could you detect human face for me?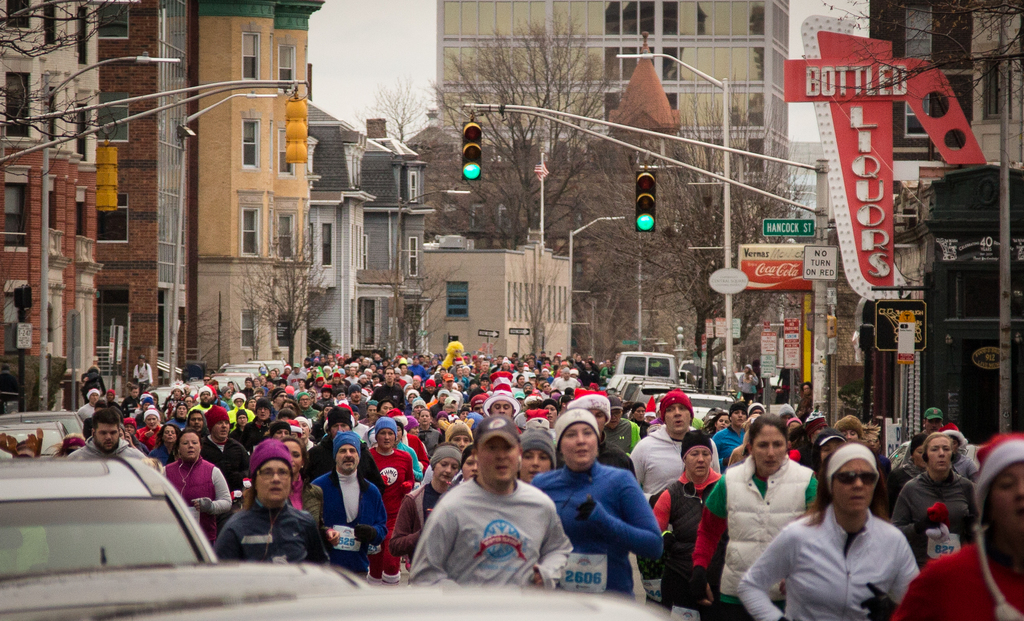
Detection result: 687, 448, 710, 476.
